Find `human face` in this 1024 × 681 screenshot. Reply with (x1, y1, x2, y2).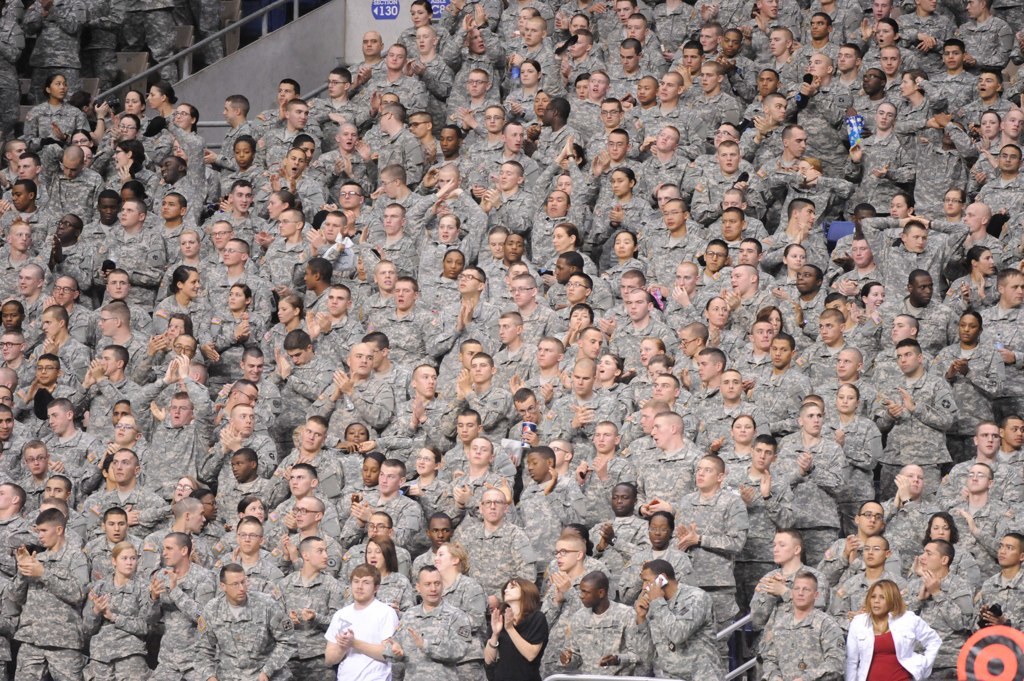
(281, 145, 307, 180).
